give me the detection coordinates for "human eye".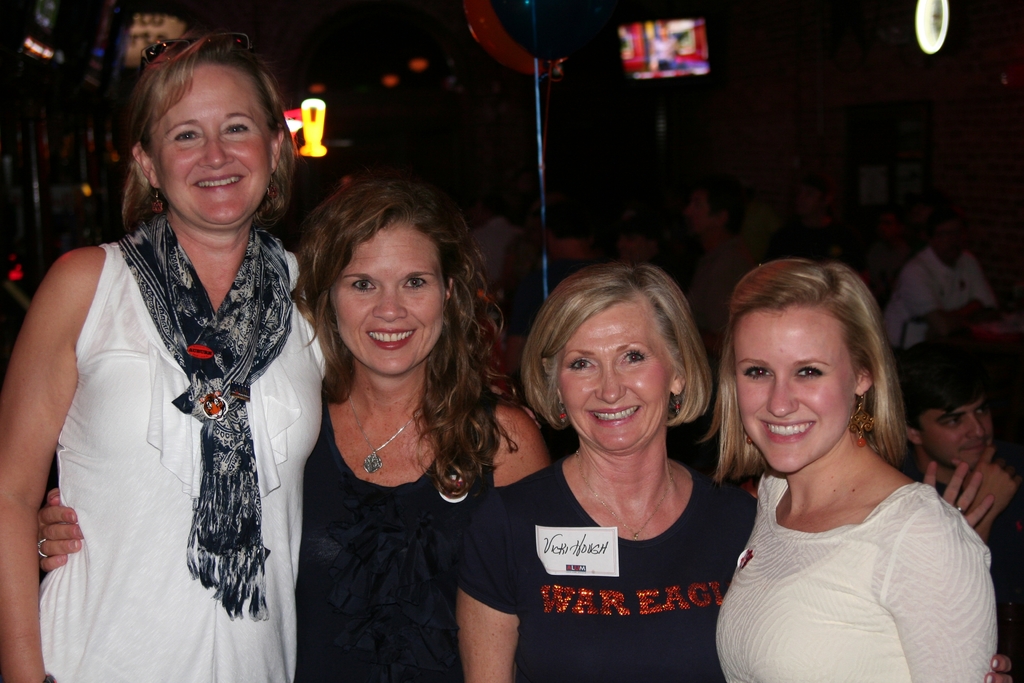
BBox(739, 362, 774, 379).
